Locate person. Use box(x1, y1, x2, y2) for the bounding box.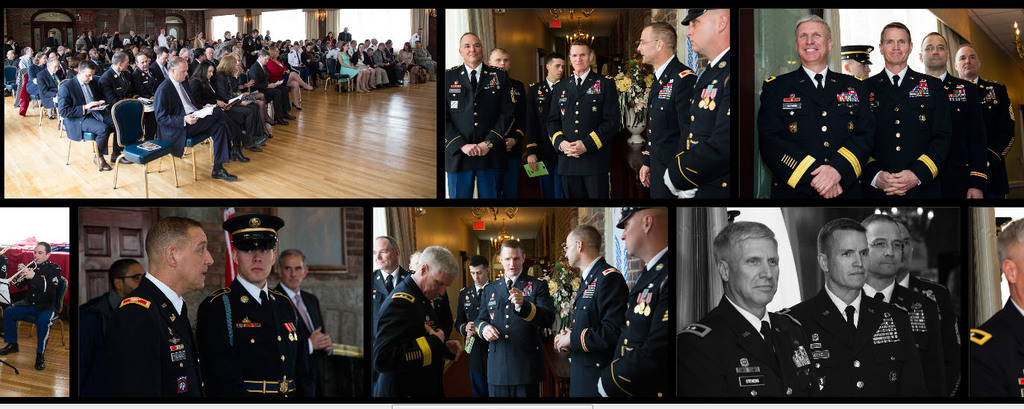
box(757, 14, 870, 200).
